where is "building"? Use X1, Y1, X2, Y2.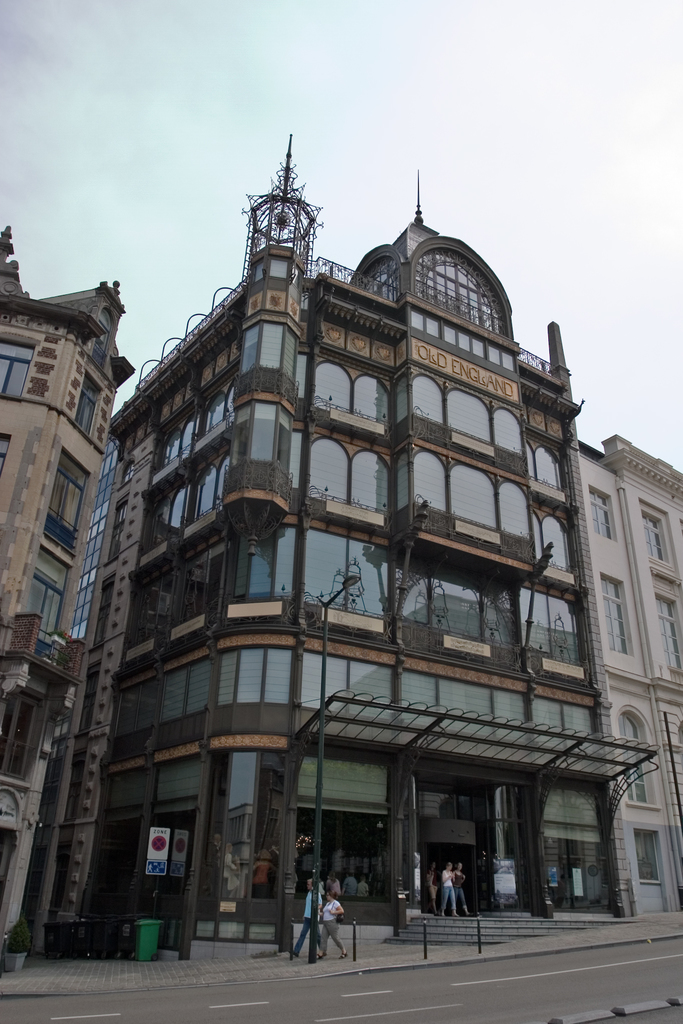
29, 120, 590, 956.
